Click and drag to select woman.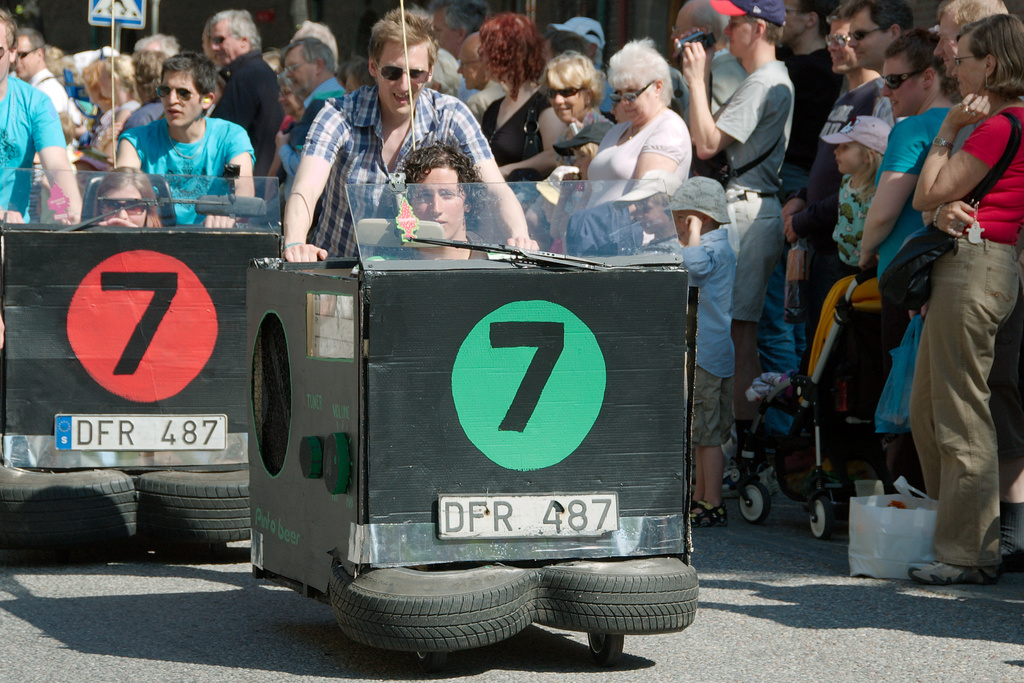
Selection: left=530, top=49, right=616, bottom=196.
